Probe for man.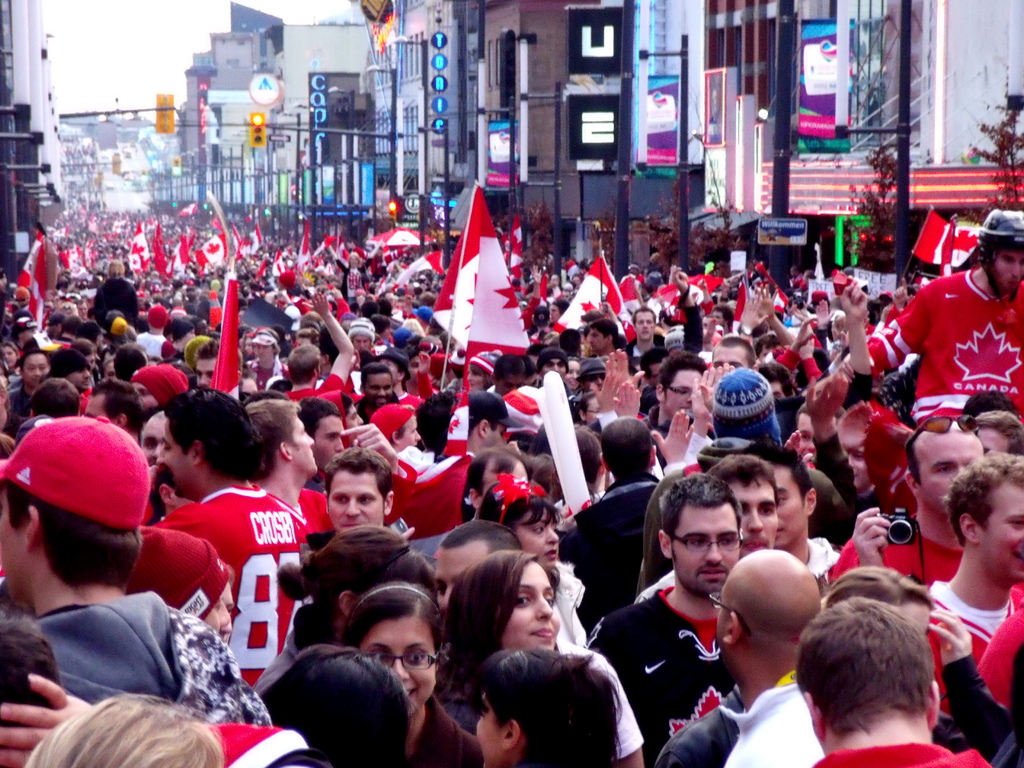
Probe result: <bbox>589, 314, 627, 361</bbox>.
